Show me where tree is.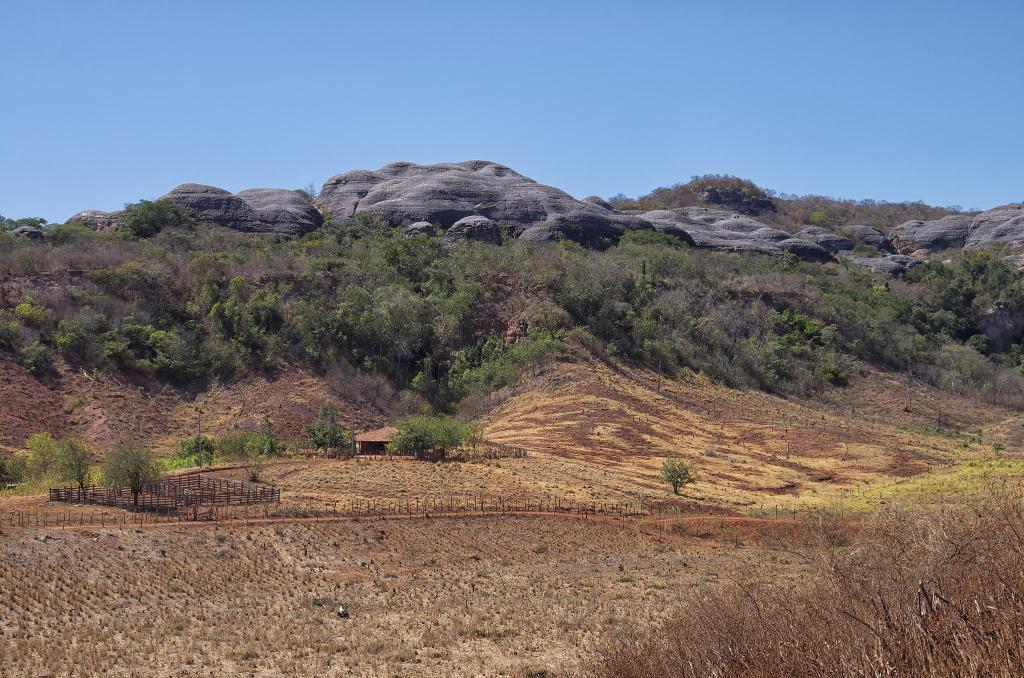
tree is at 111,444,155,503.
